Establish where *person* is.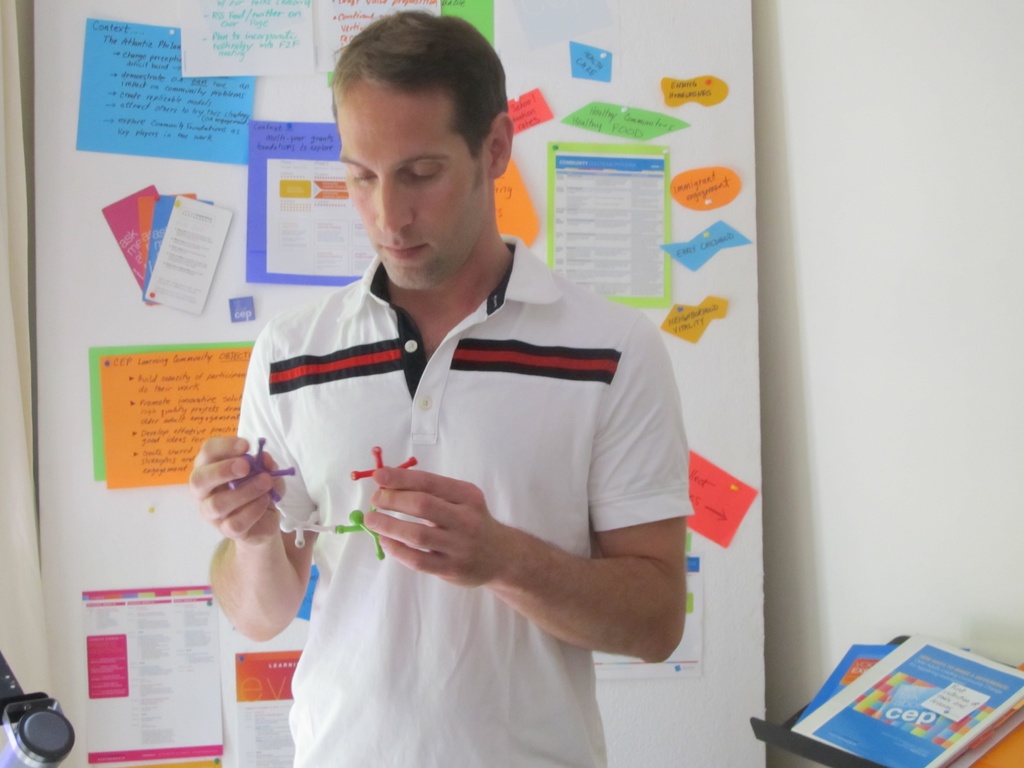
Established at detection(188, 8, 696, 767).
